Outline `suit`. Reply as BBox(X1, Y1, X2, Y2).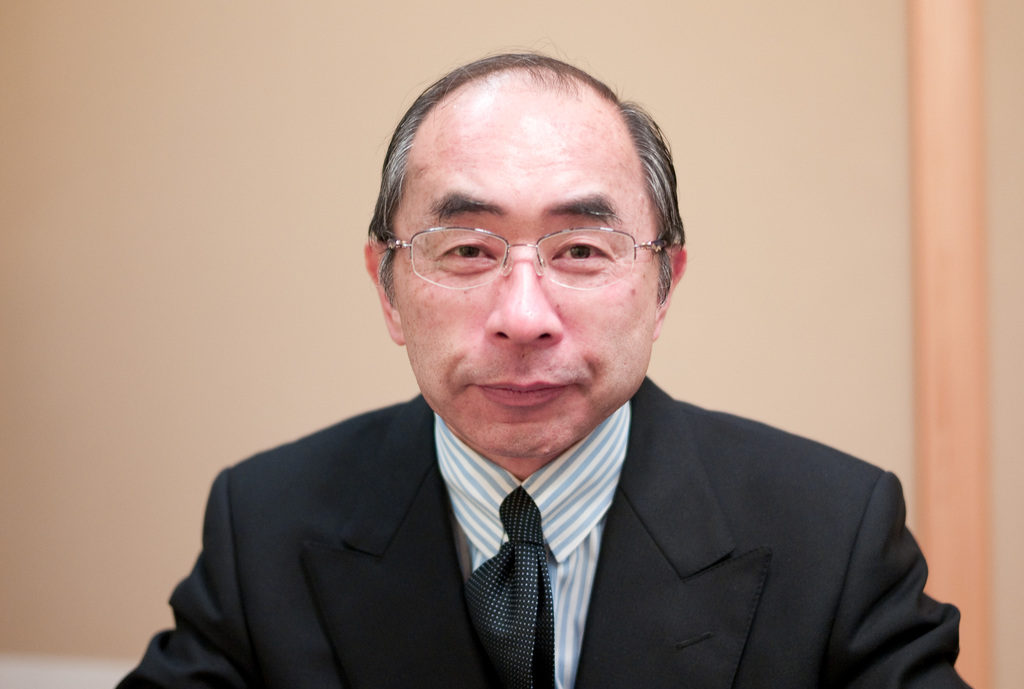
BBox(120, 345, 963, 672).
